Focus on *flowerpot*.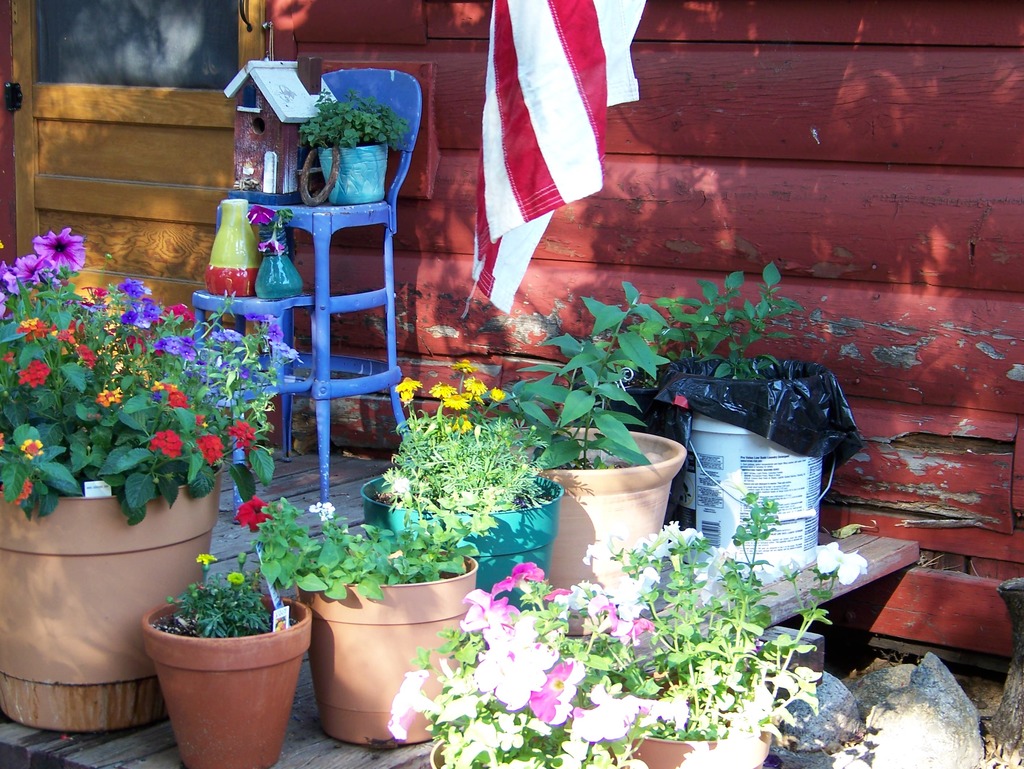
Focused at (x1=0, y1=465, x2=224, y2=731).
